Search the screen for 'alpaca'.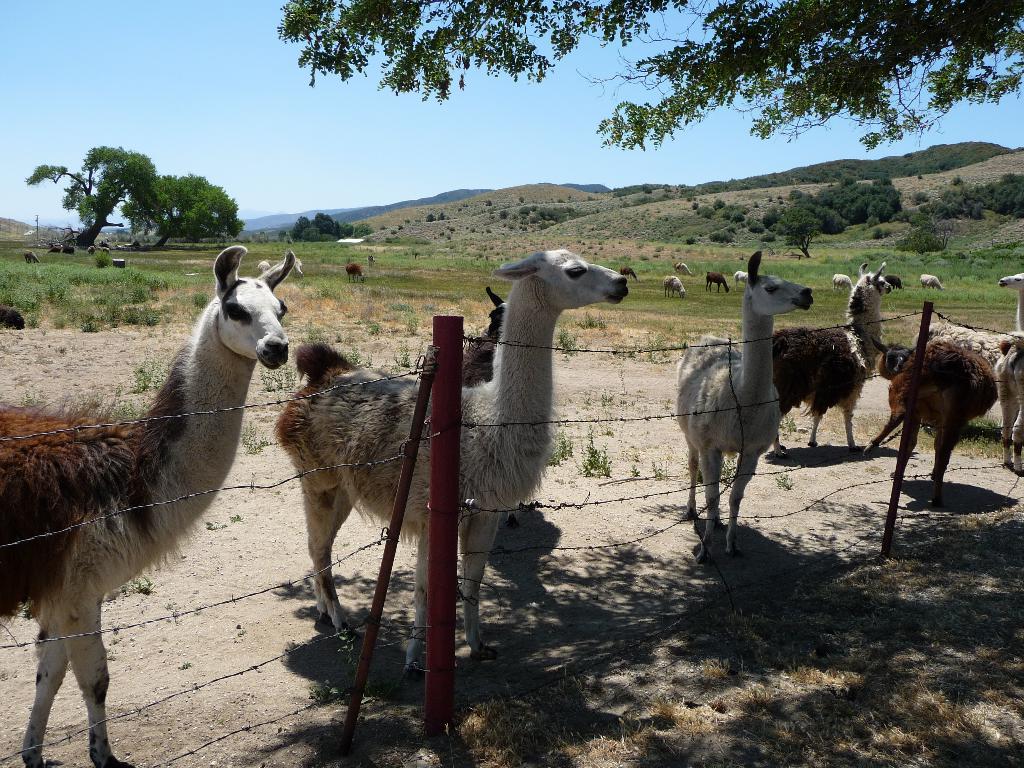
Found at 831, 273, 856, 294.
